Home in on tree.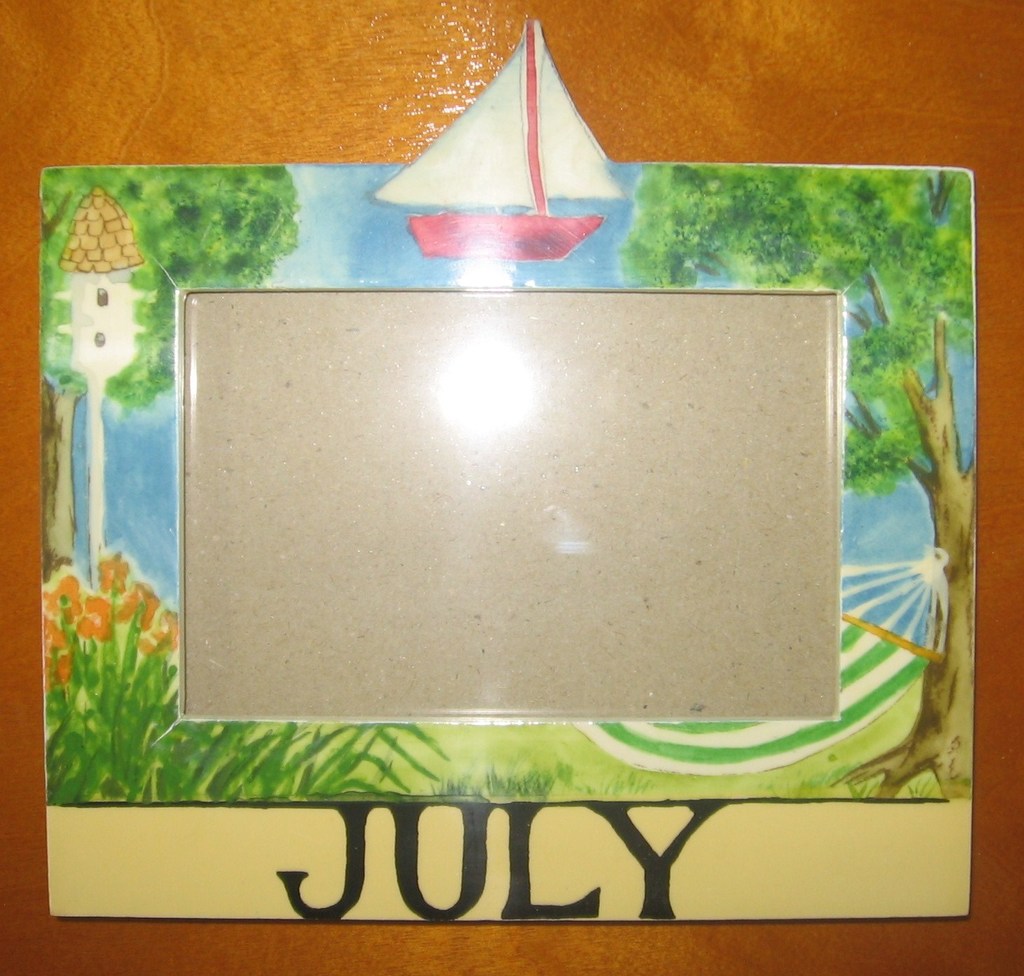
Homed in at BBox(618, 166, 982, 807).
